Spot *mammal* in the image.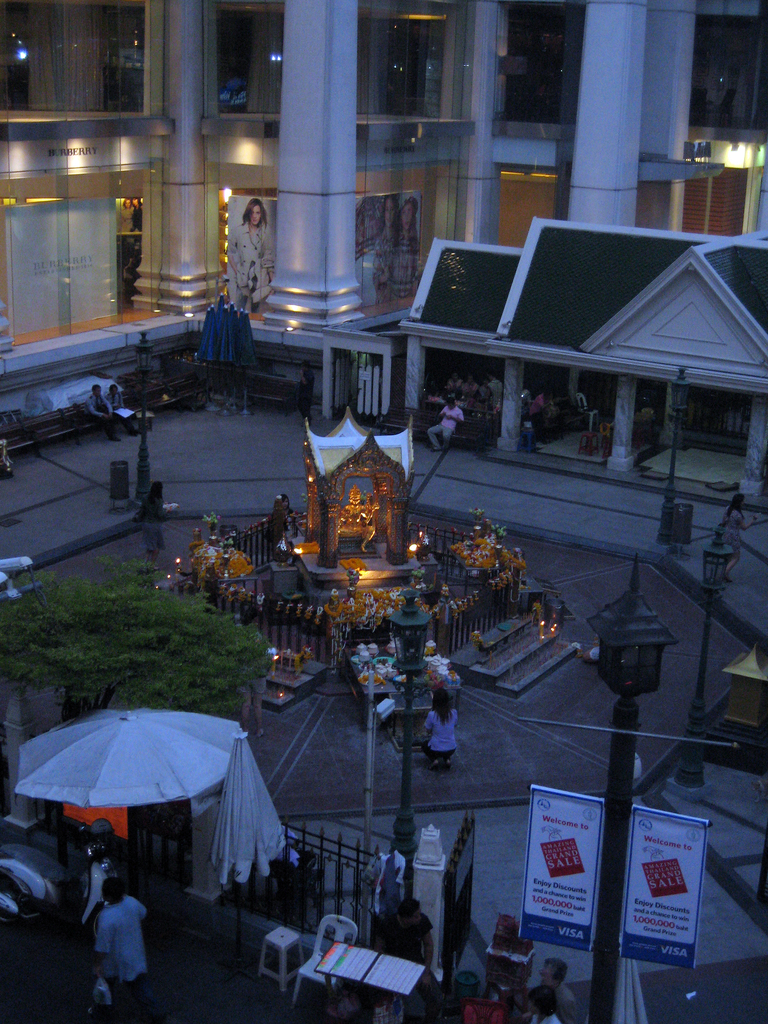
*mammal* found at bbox(464, 376, 480, 404).
